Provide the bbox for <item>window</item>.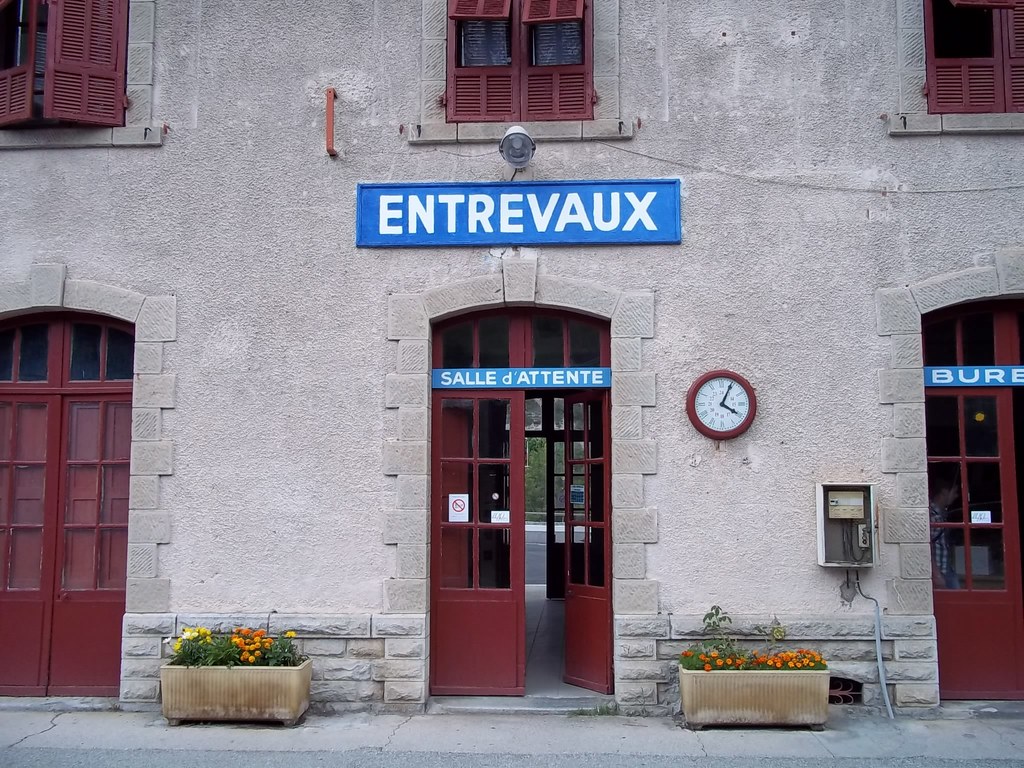
435,4,607,119.
